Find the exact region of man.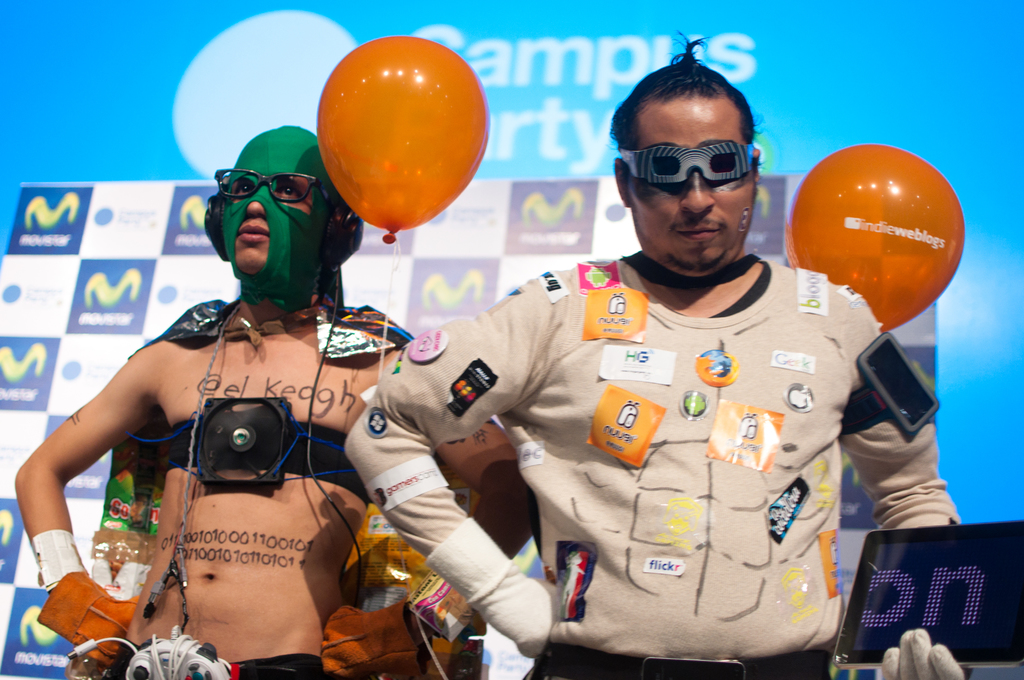
Exact region: locate(340, 97, 936, 679).
